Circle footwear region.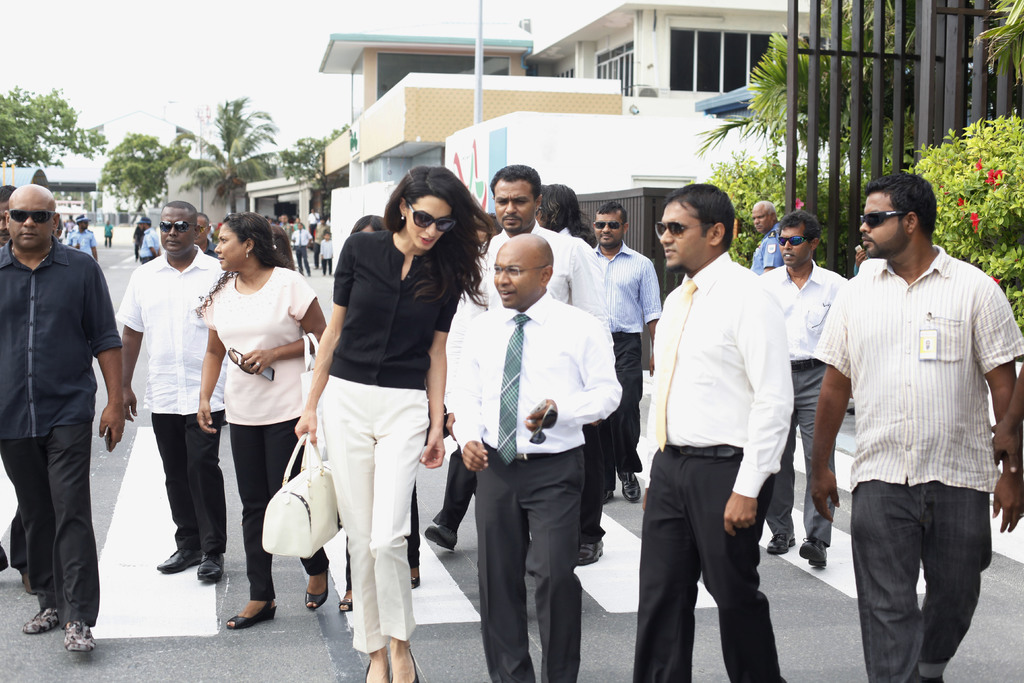
Region: bbox(409, 559, 424, 593).
